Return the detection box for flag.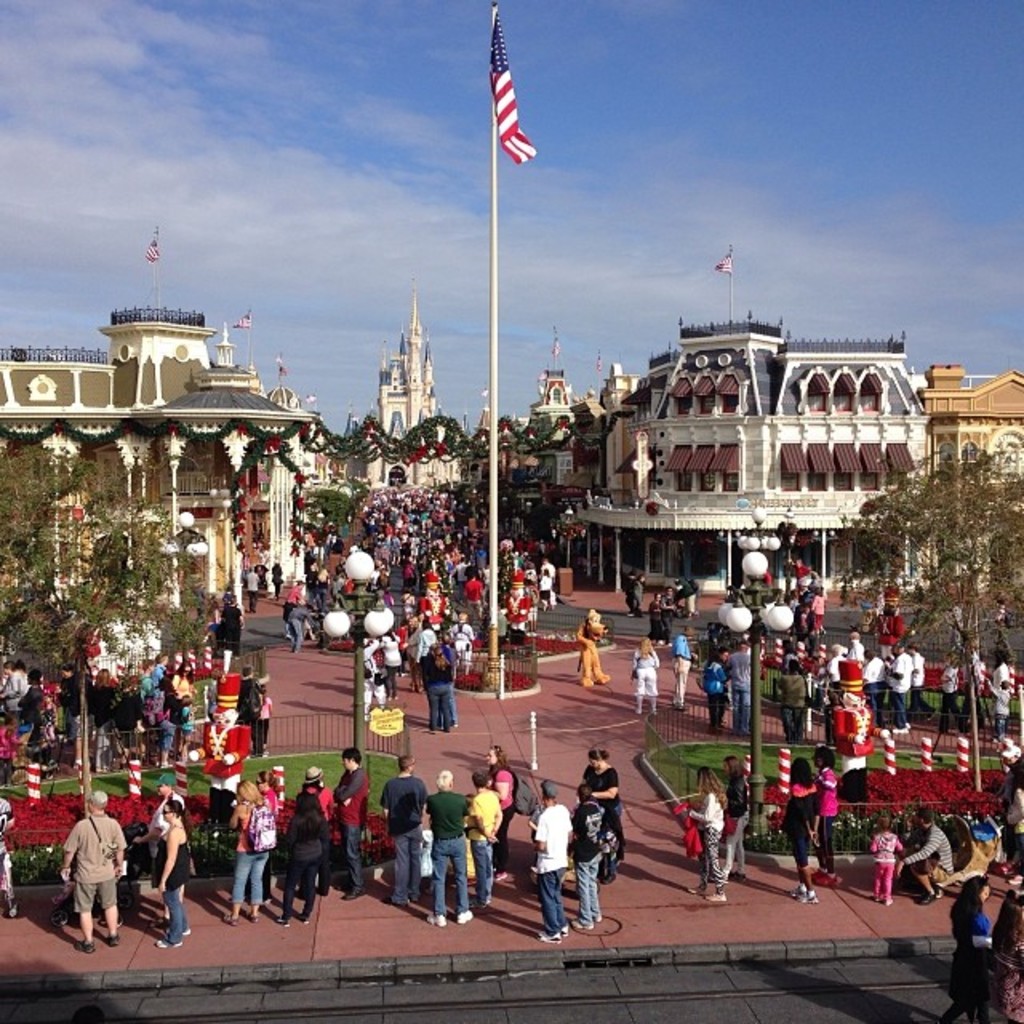
detection(544, 323, 563, 358).
